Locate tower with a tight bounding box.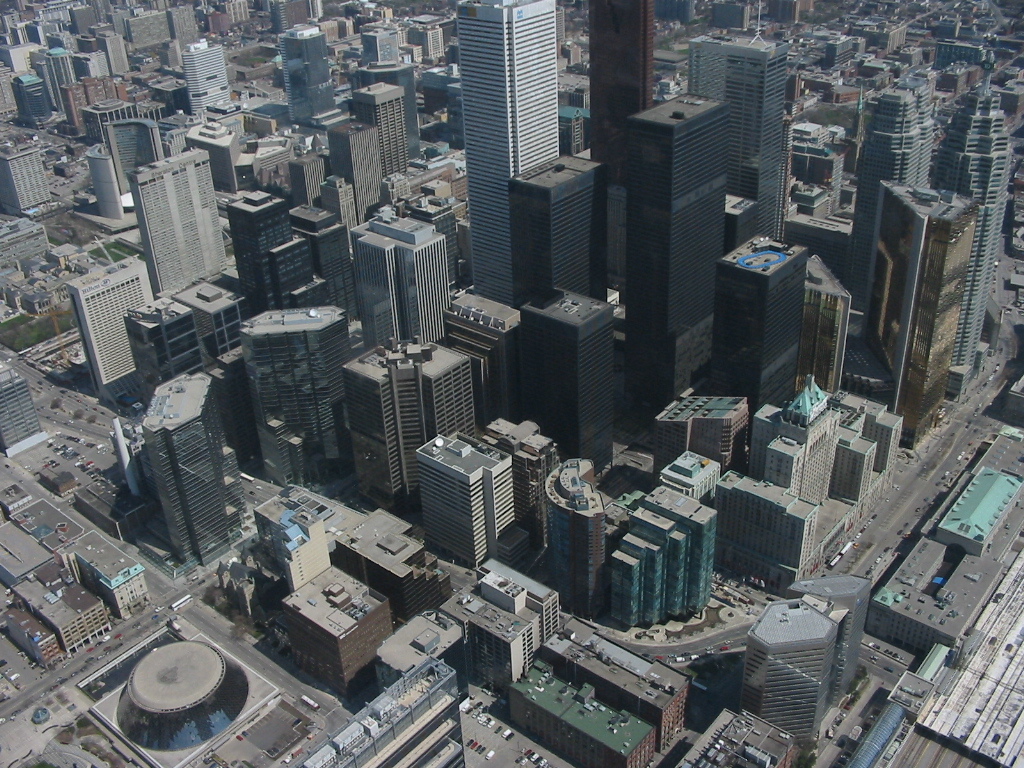
70 256 151 401.
